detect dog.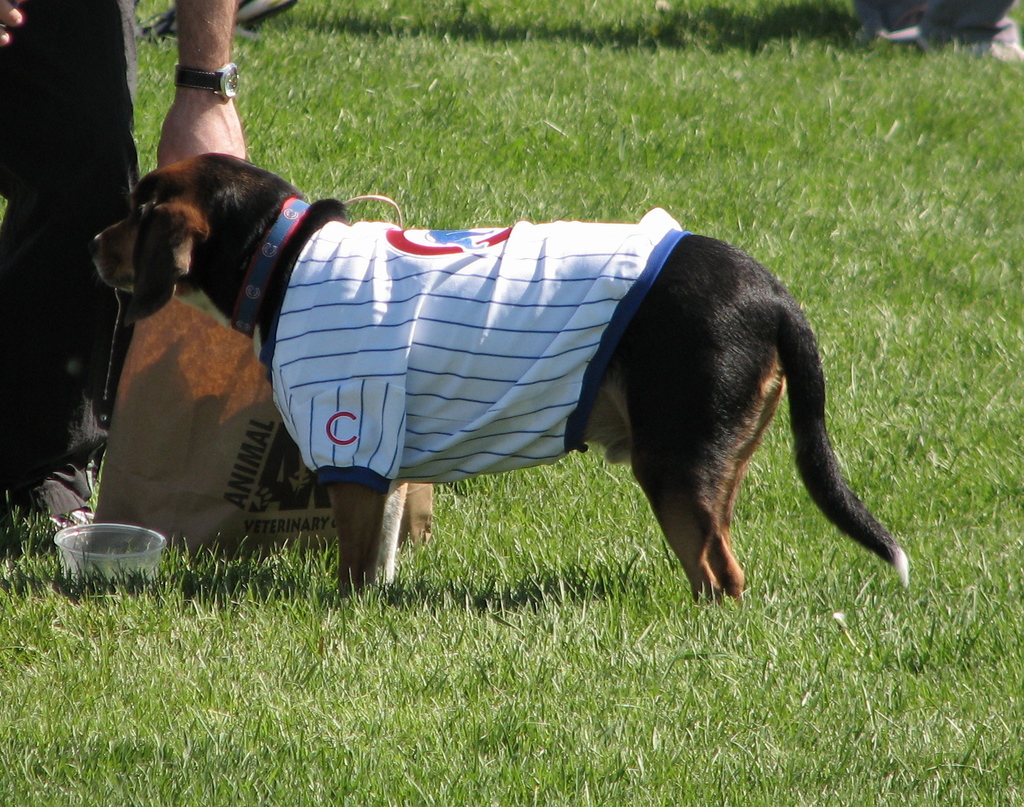
Detected at crop(90, 149, 919, 600).
